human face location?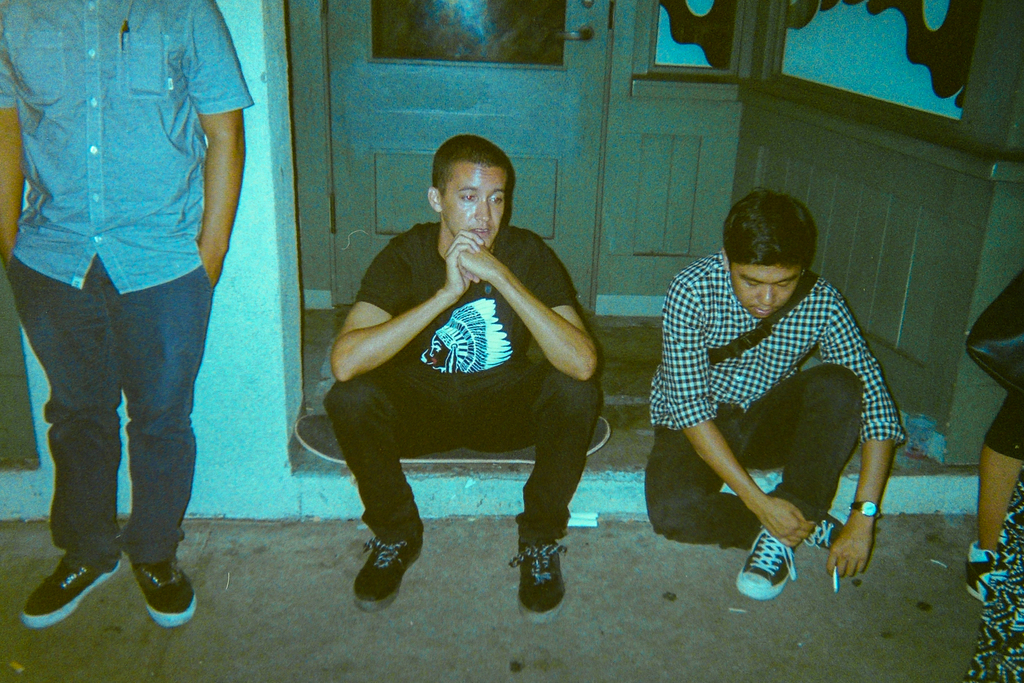
locate(441, 161, 509, 251)
